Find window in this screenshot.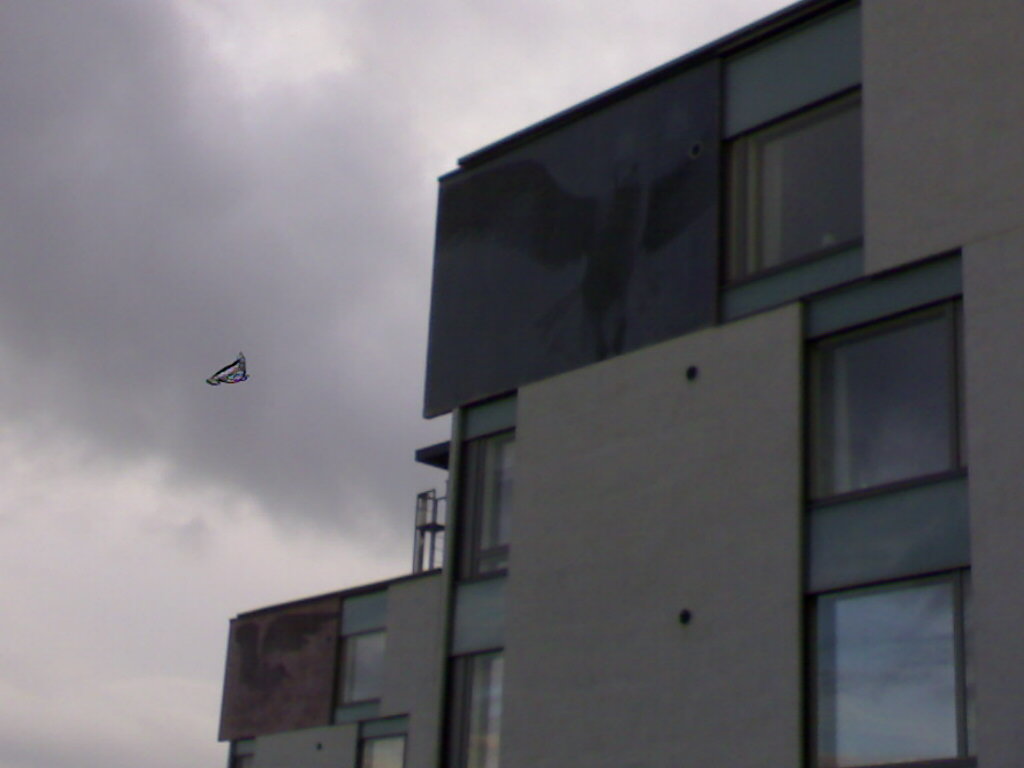
The bounding box for window is <box>331,586,387,723</box>.
